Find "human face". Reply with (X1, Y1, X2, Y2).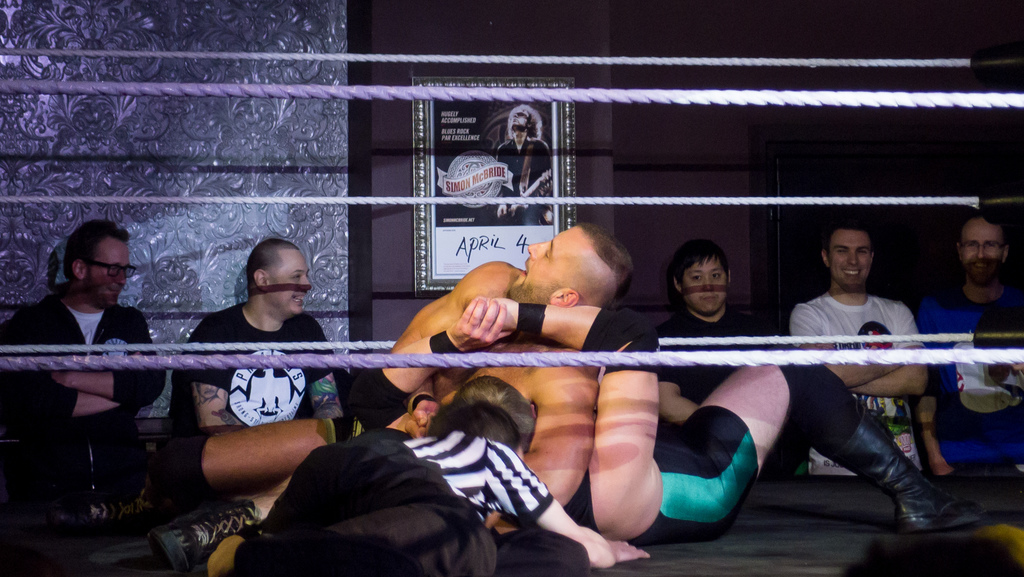
(505, 230, 576, 304).
